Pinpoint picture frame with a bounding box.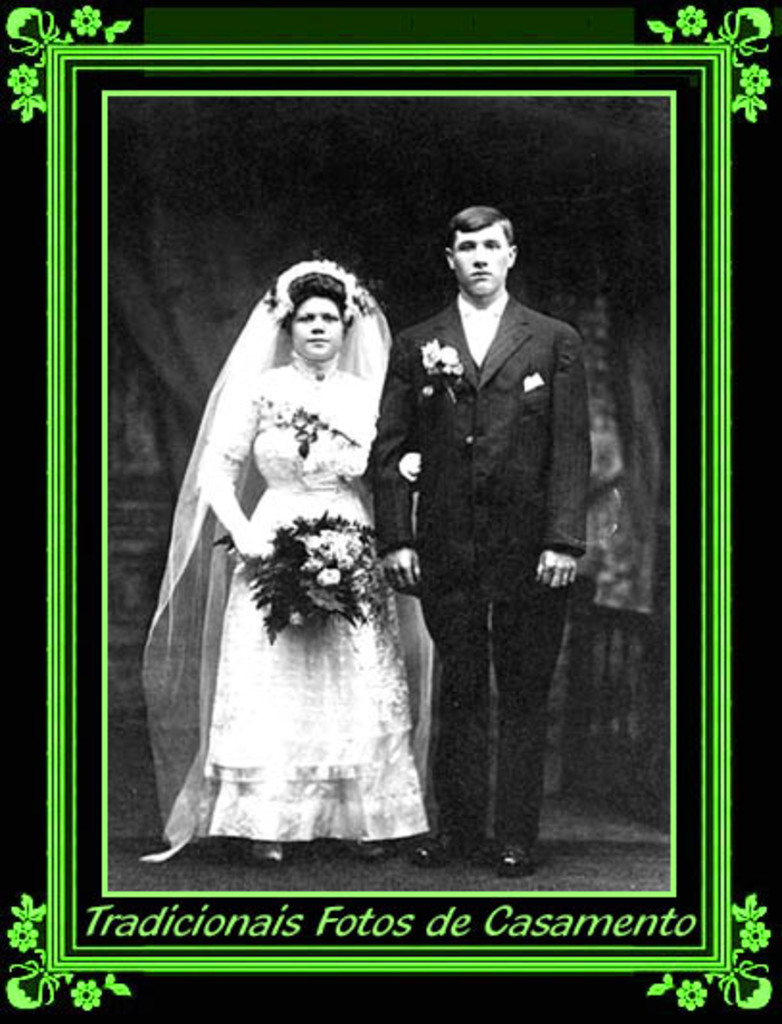
bbox=(0, 0, 780, 1022).
